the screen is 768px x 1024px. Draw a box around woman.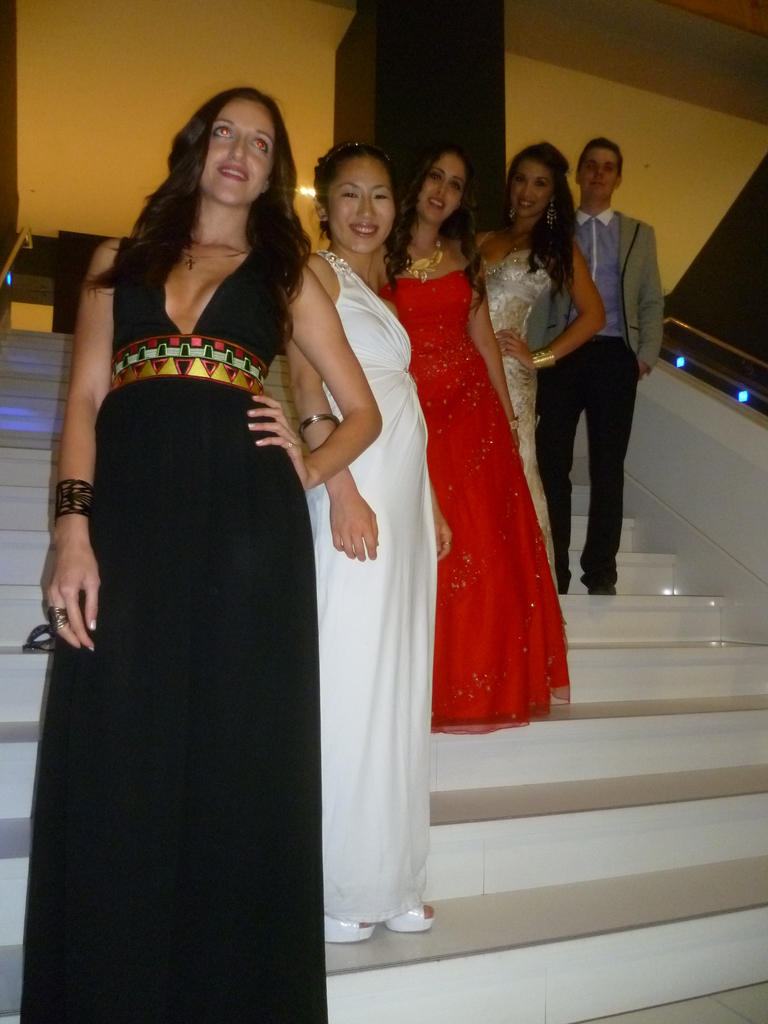
bbox=(374, 144, 574, 740).
